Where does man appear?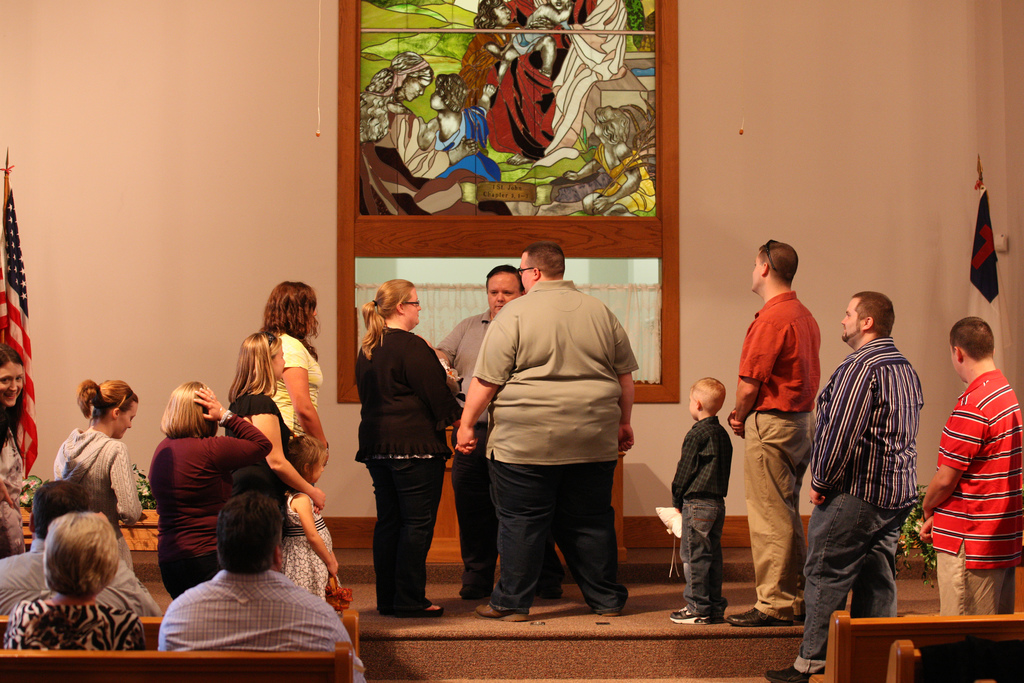
Appears at [left=809, top=285, right=938, bottom=655].
